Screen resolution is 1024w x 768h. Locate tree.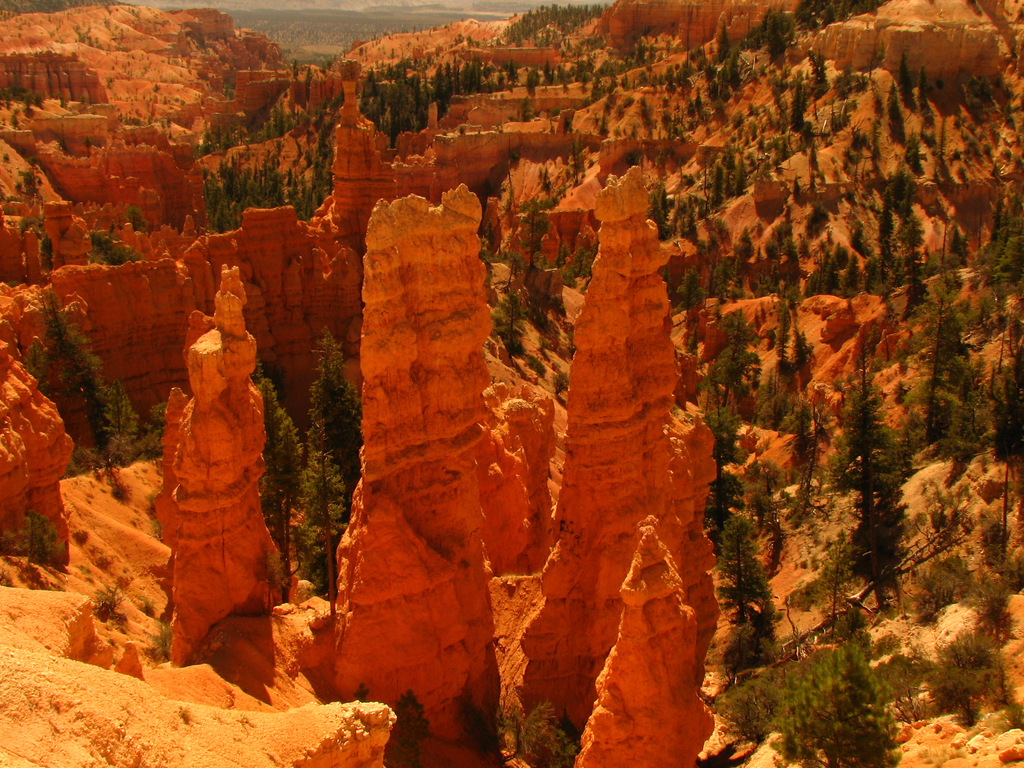
BBox(47, 299, 83, 367).
